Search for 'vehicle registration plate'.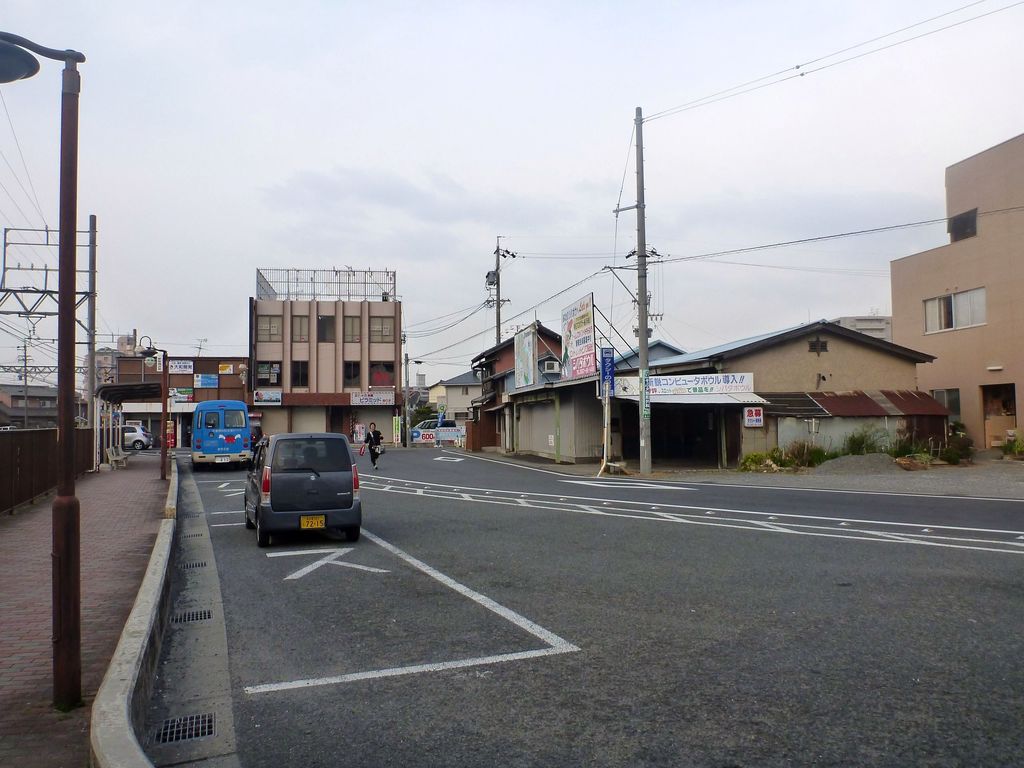
Found at <bbox>301, 515, 325, 533</bbox>.
